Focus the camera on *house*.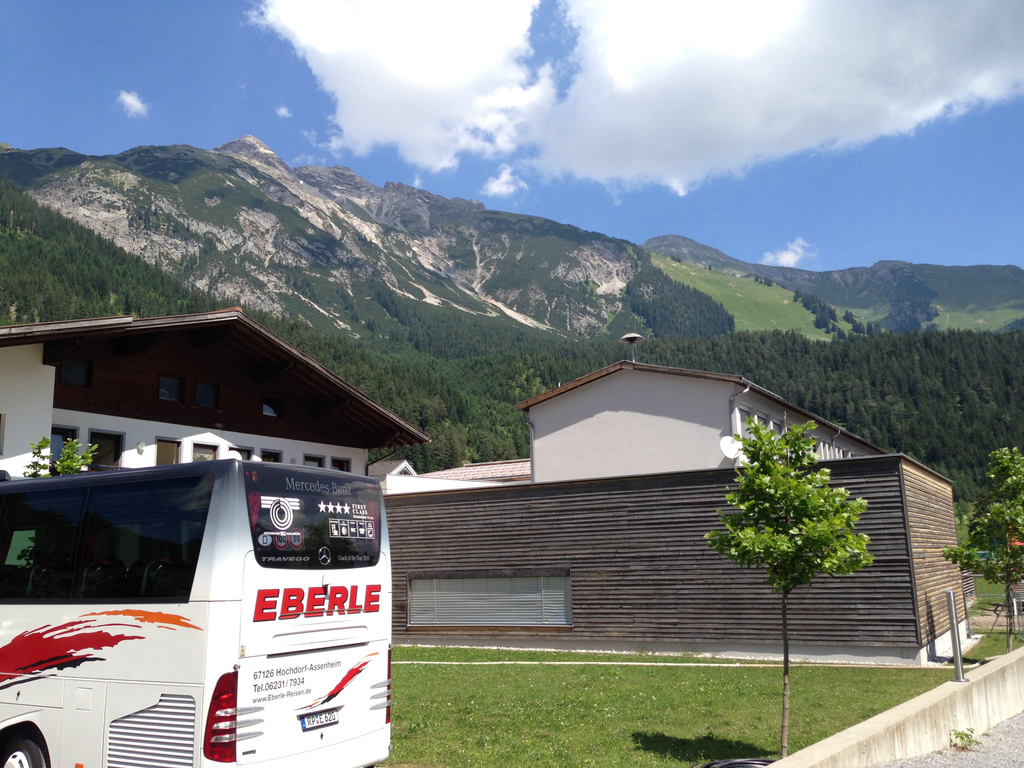
Focus region: [0, 303, 432, 476].
